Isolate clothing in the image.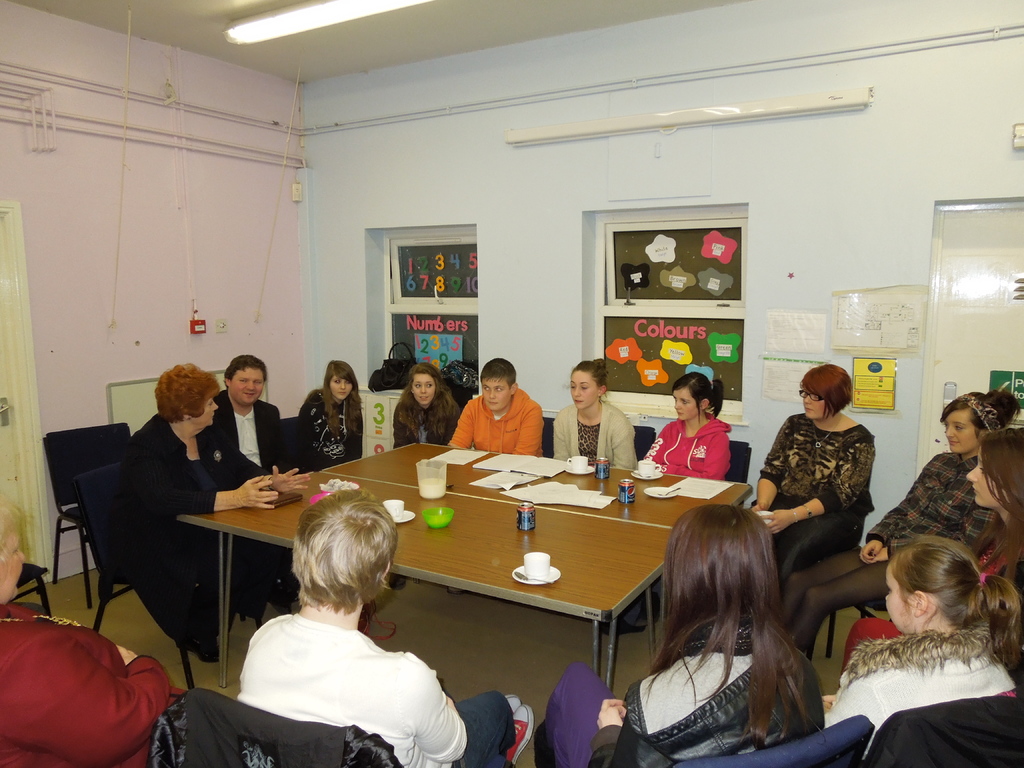
Isolated region: 636,410,727,482.
